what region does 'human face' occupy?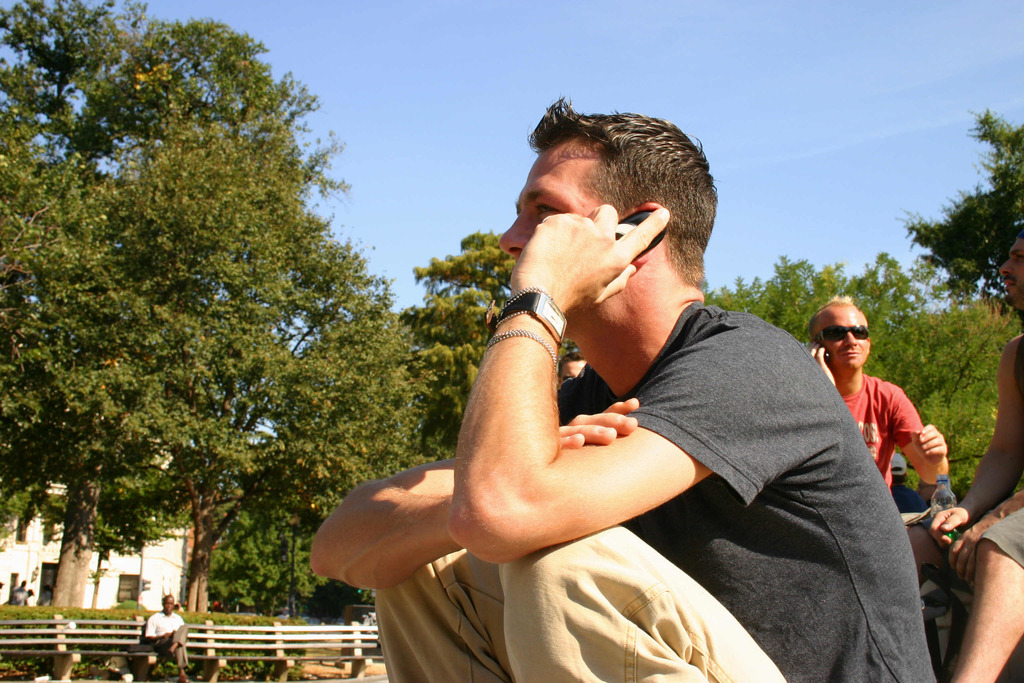
{"left": 498, "top": 143, "right": 615, "bottom": 318}.
